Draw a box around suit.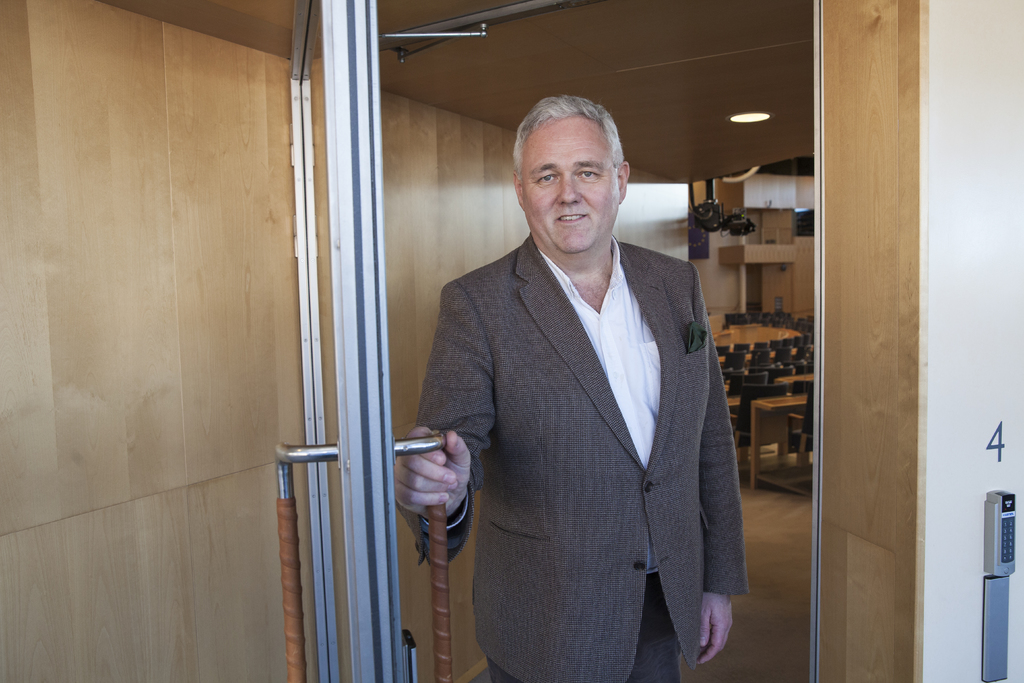
{"left": 421, "top": 149, "right": 747, "bottom": 679}.
